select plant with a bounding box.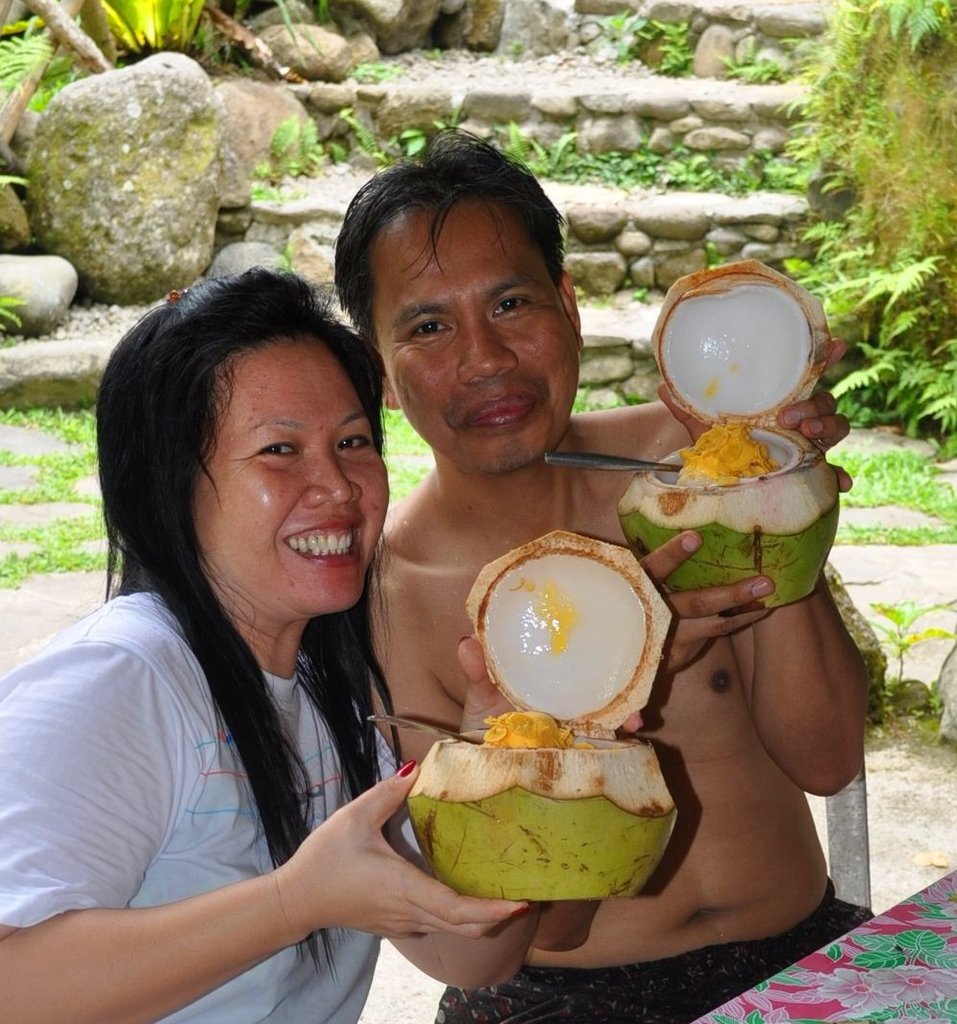
{"x1": 94, "y1": 0, "x2": 218, "y2": 57}.
